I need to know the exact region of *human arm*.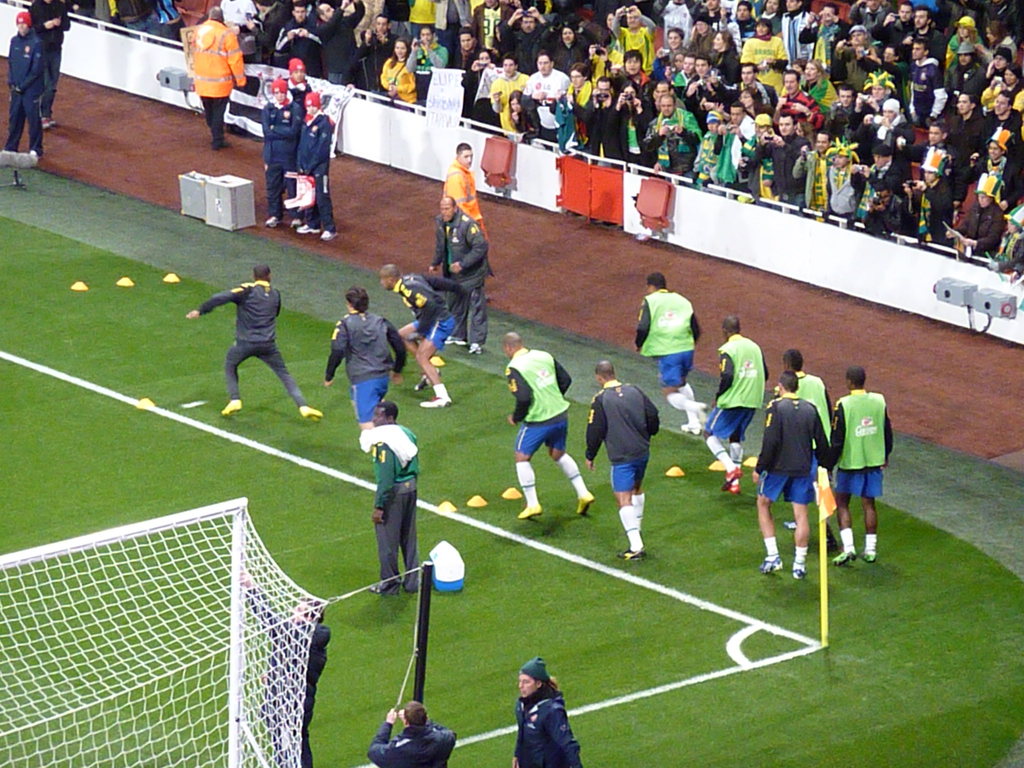
Region: crop(956, 207, 1011, 259).
